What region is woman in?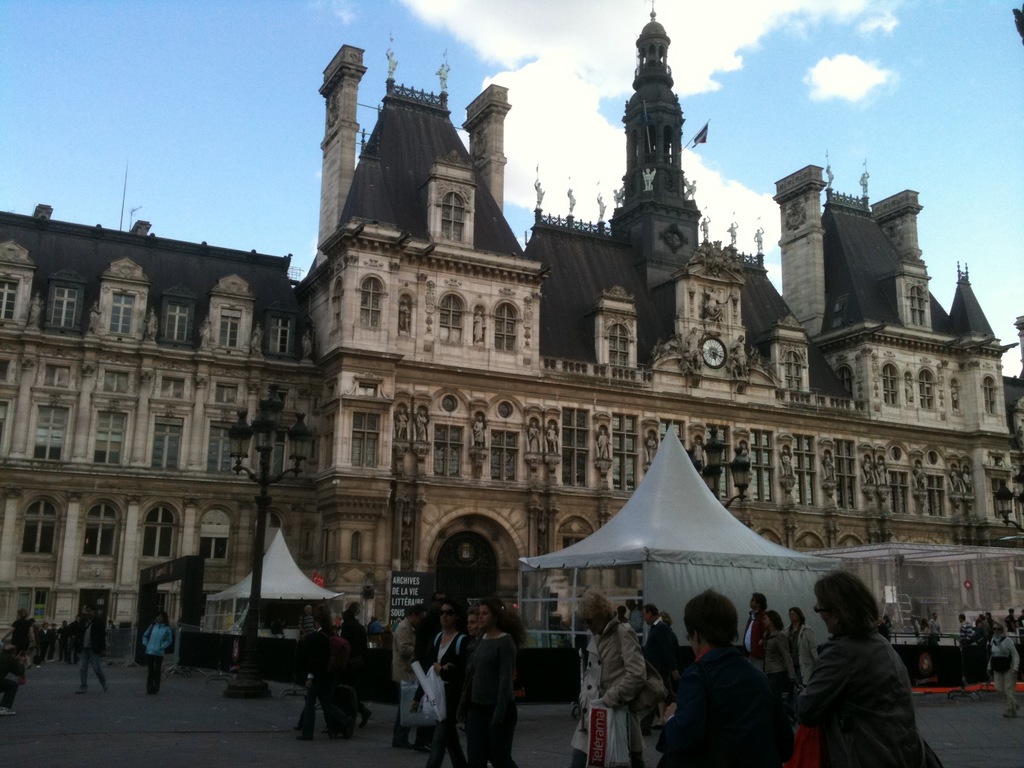
Rect(988, 621, 1022, 714).
